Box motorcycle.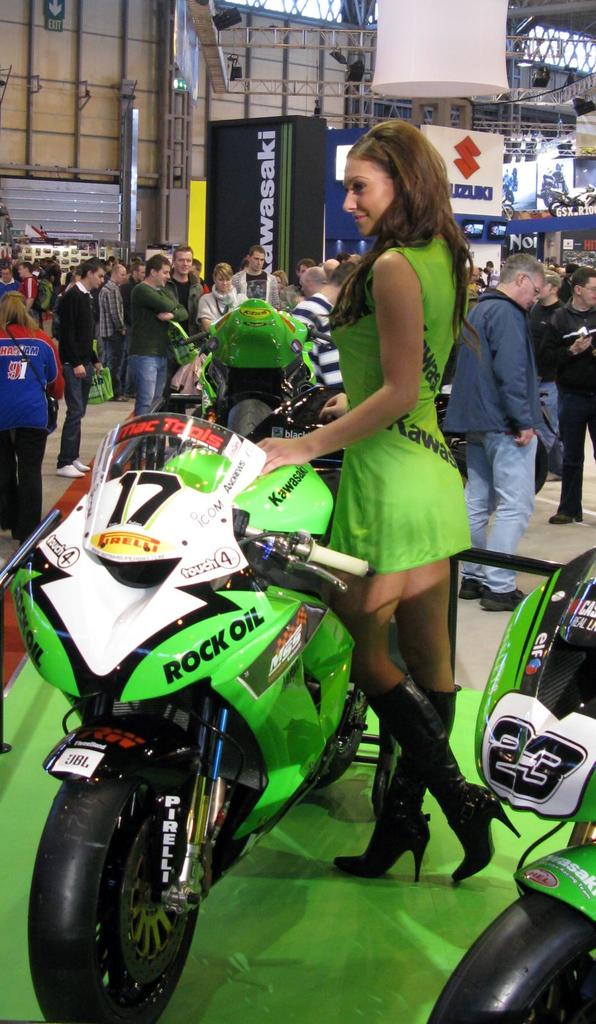
(left=427, top=547, right=595, bottom=1021).
